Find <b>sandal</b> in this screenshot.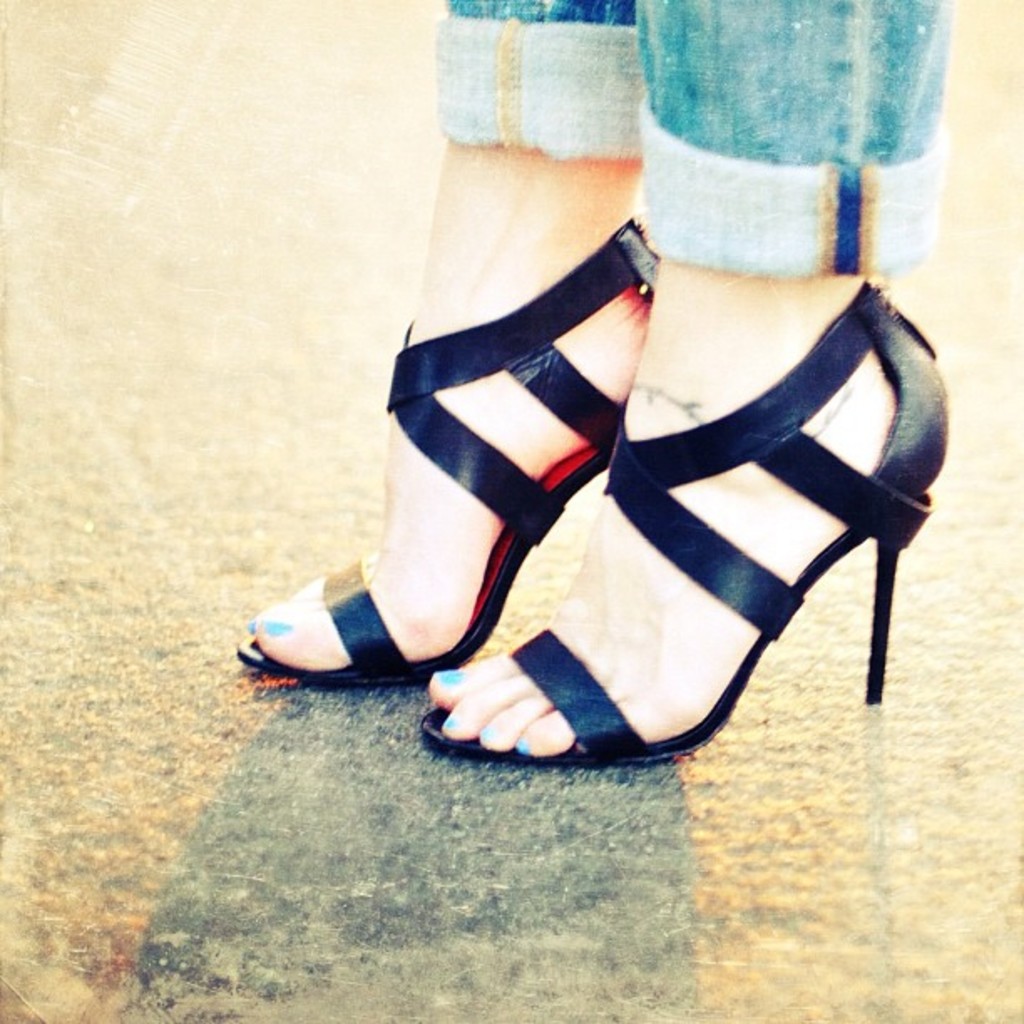
The bounding box for <b>sandal</b> is bbox=[418, 278, 950, 761].
